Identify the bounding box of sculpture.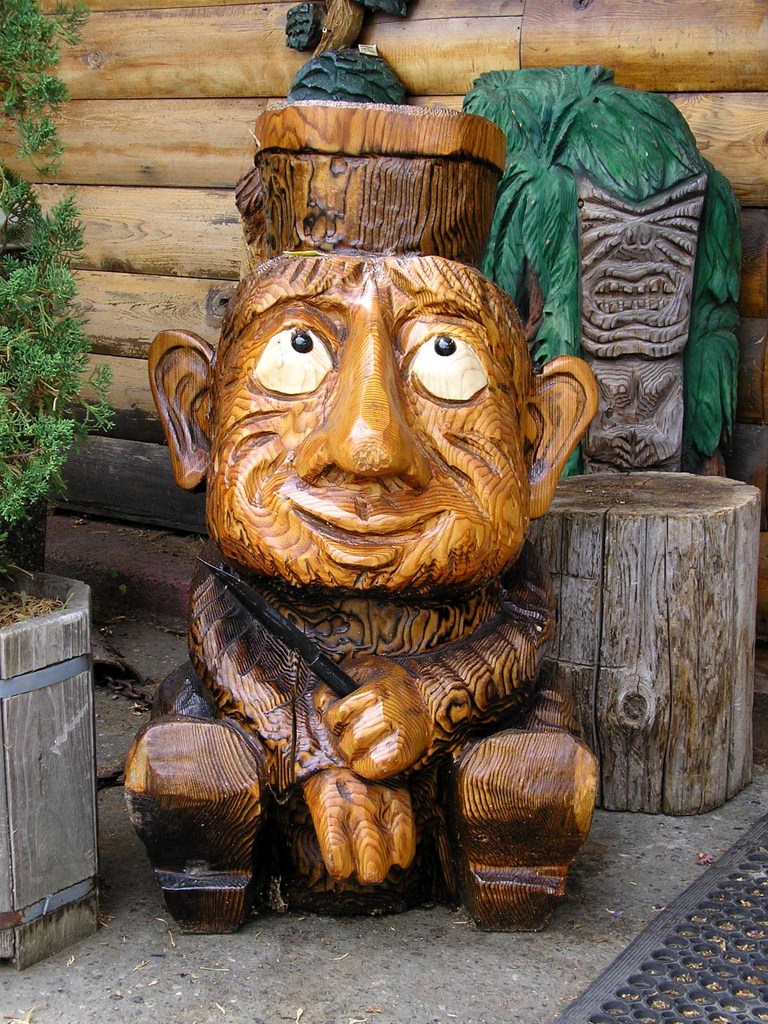
box(110, 0, 620, 928).
